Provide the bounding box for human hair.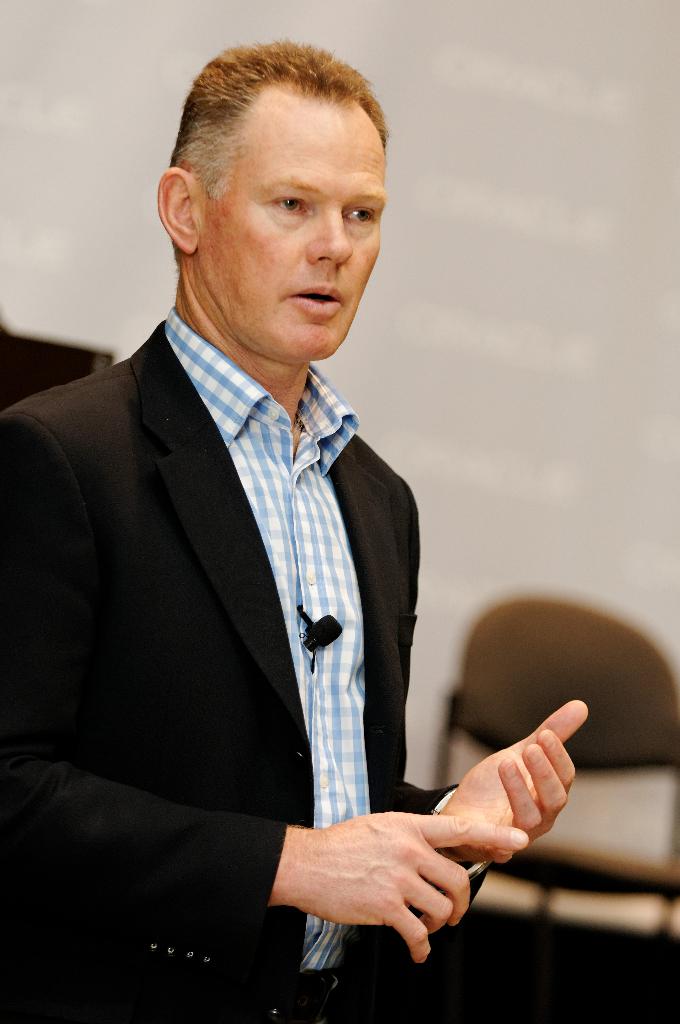
select_region(172, 33, 393, 197).
